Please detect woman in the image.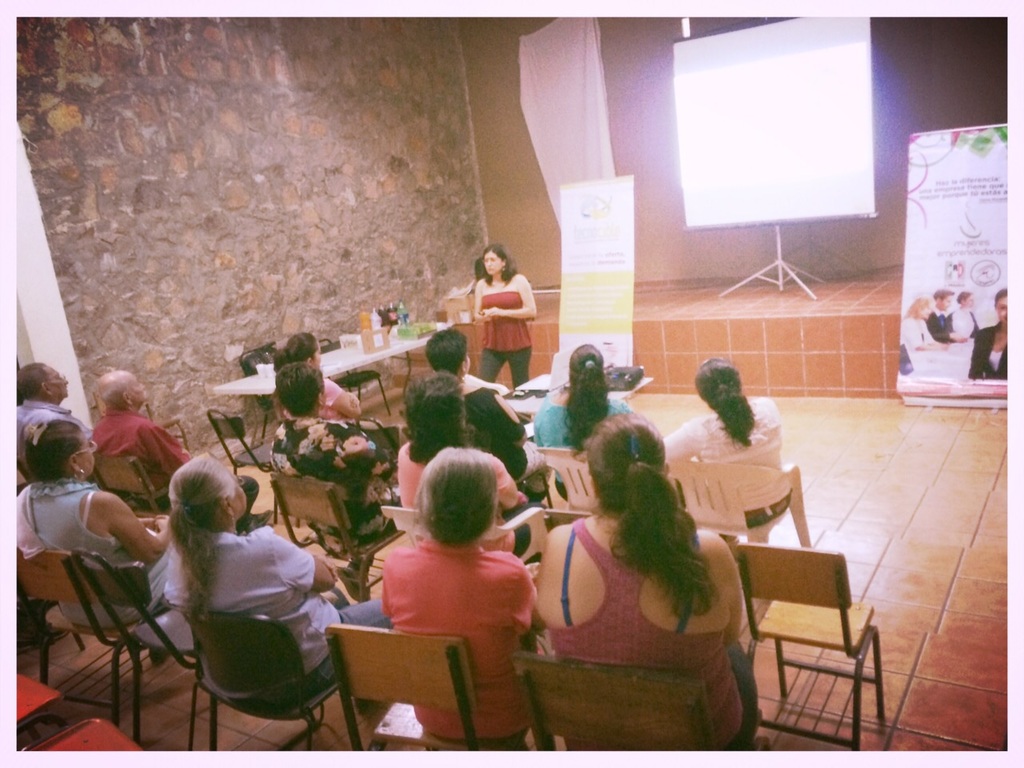
box(946, 289, 978, 338).
